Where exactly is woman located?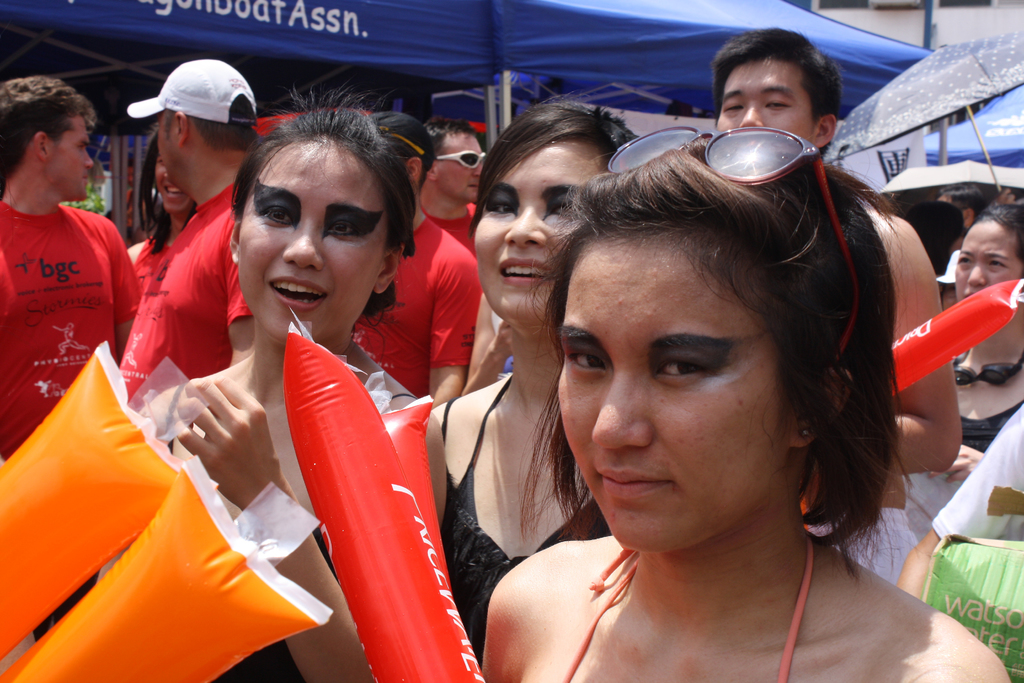
Its bounding box is (481, 126, 1012, 682).
